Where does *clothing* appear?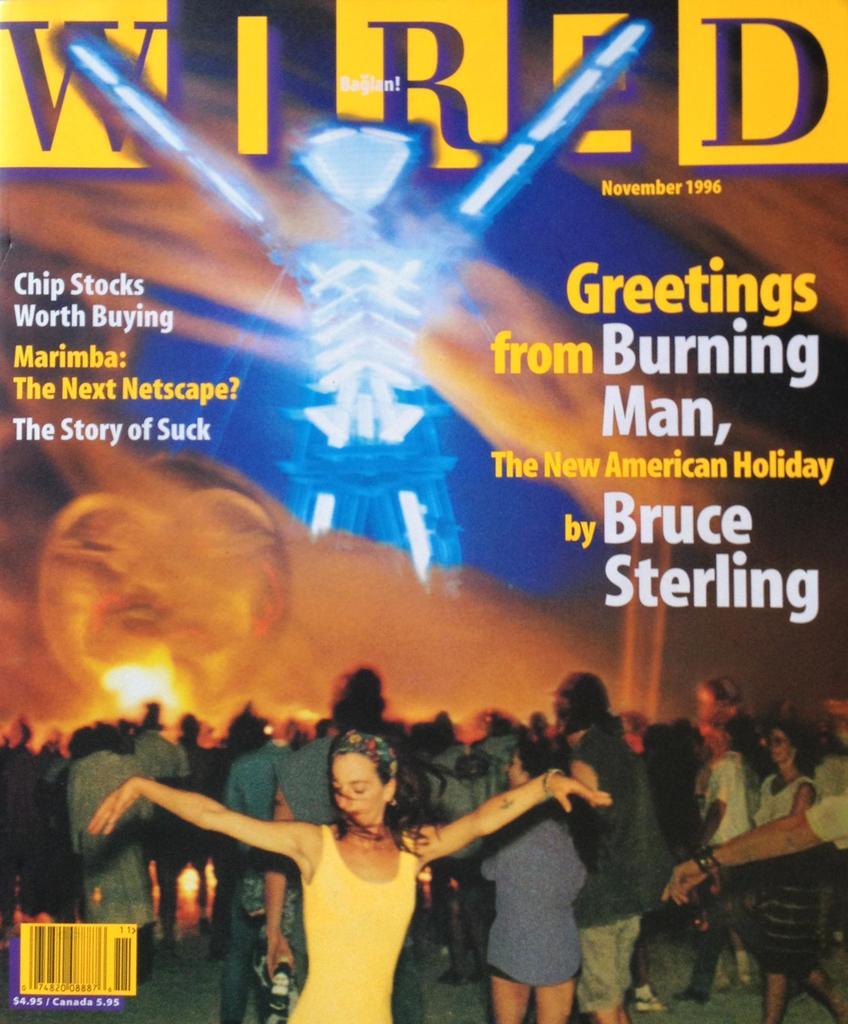
Appears at <box>19,755,57,911</box>.
